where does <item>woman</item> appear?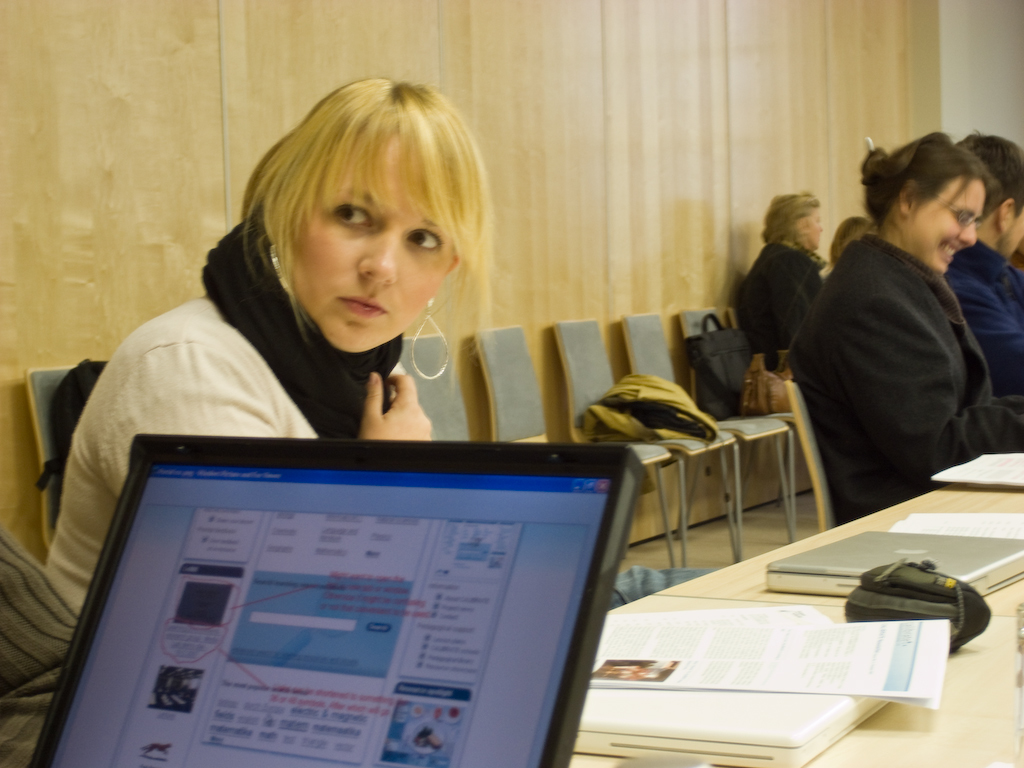
Appears at 726:181:837:376.
